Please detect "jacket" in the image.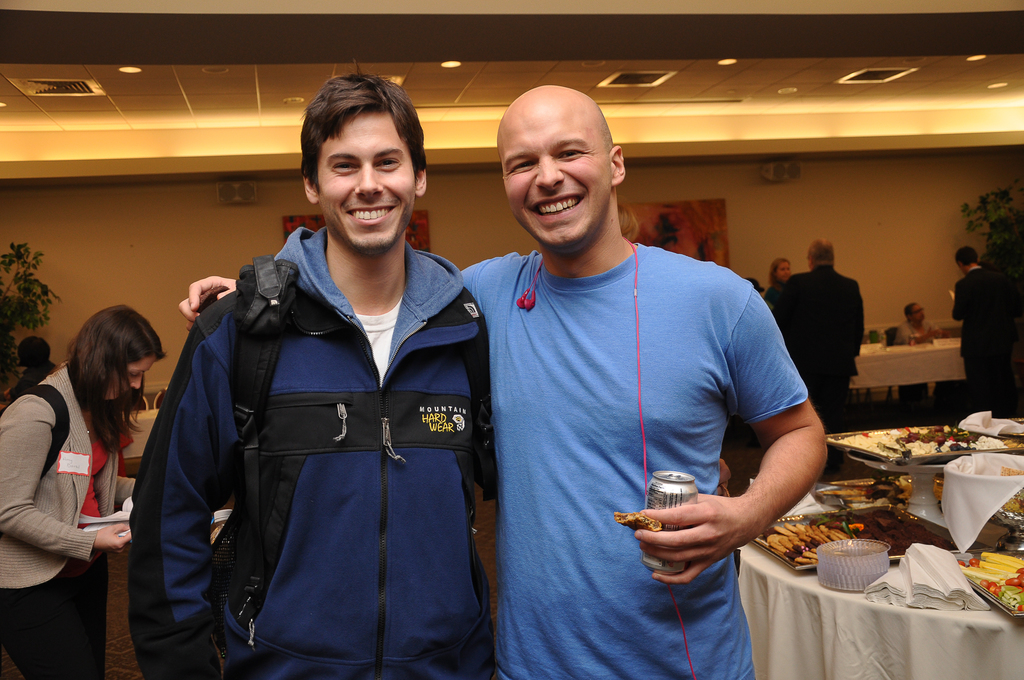
[122, 136, 506, 679].
